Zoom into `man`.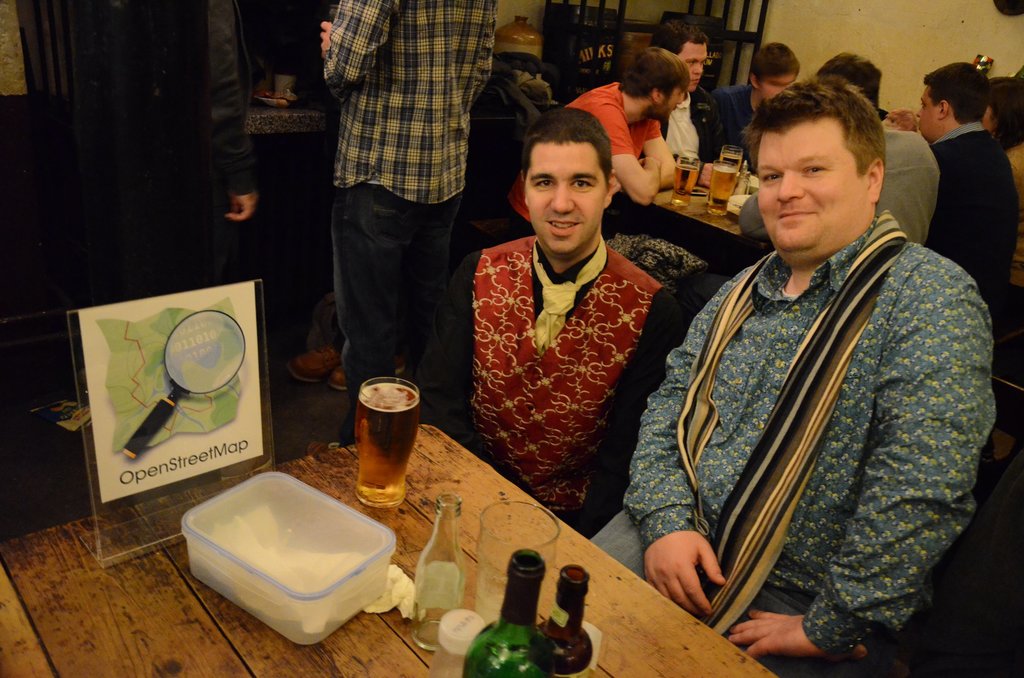
Zoom target: pyautogui.locateOnScreen(625, 72, 991, 665).
